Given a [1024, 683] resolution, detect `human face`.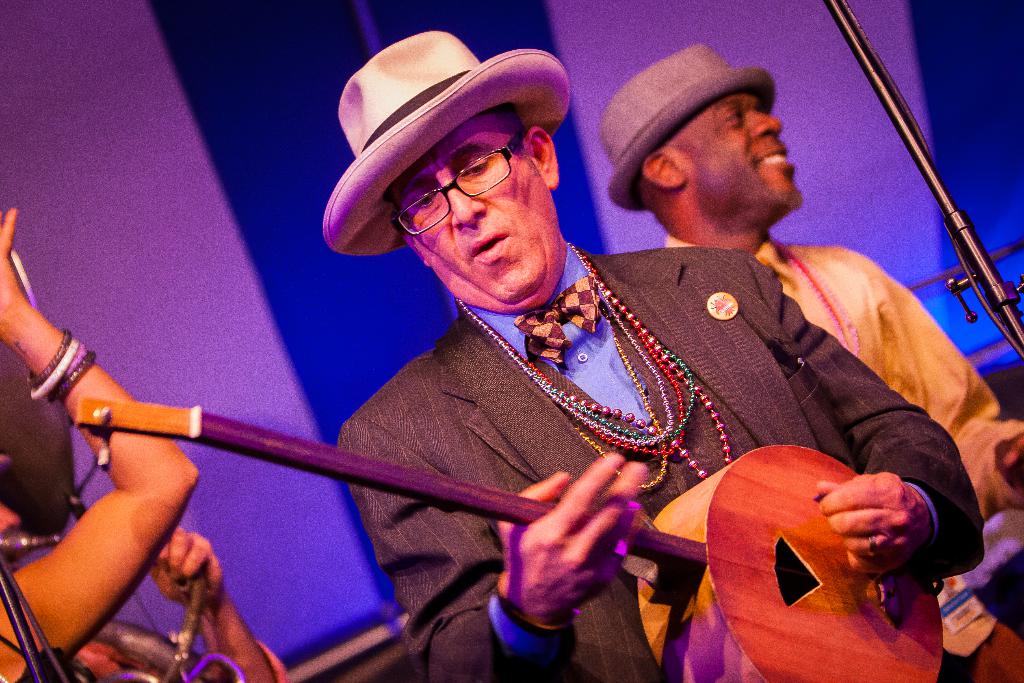
rect(682, 91, 802, 212).
